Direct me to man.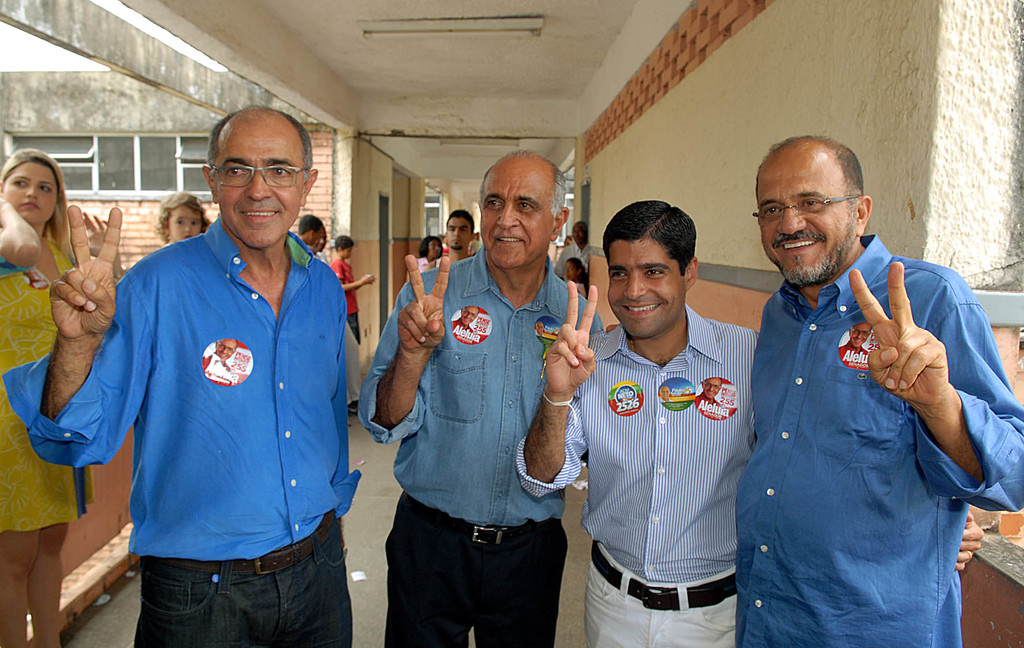
Direction: {"left": 24, "top": 102, "right": 360, "bottom": 647}.
